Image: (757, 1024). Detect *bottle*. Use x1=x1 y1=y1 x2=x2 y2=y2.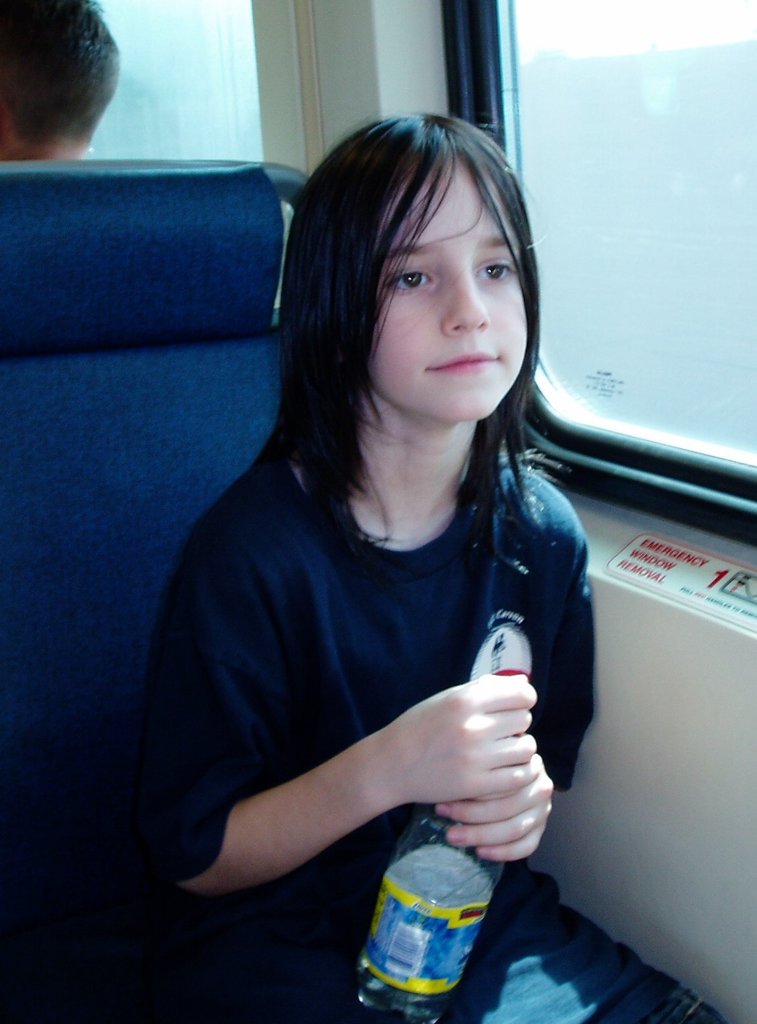
x1=351 y1=805 x2=505 y2=1023.
